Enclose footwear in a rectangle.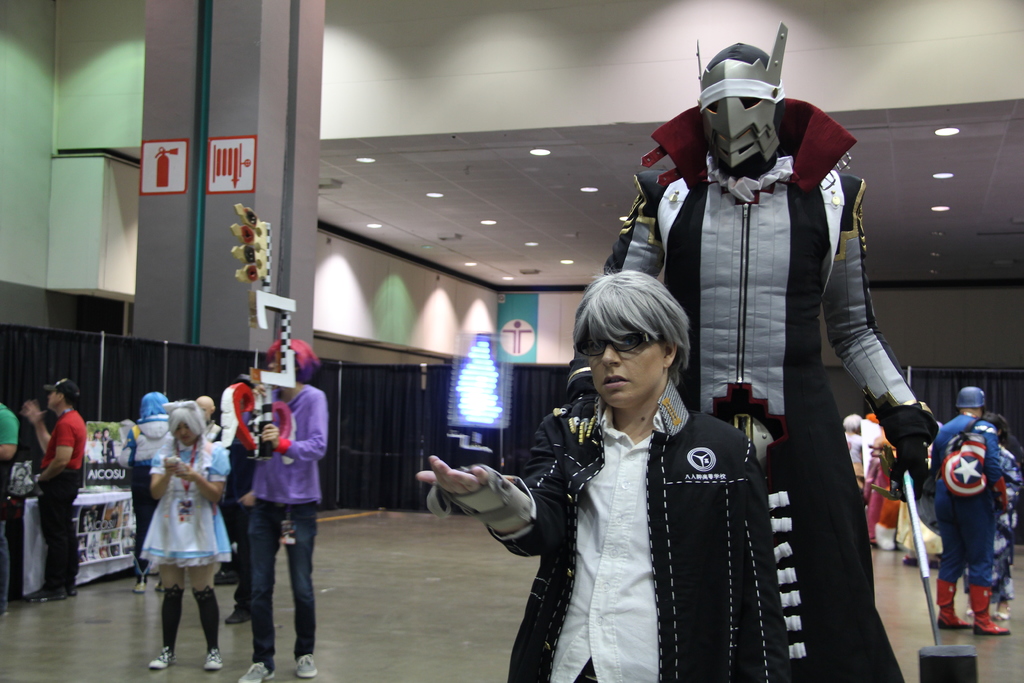
972:582:1011:636.
